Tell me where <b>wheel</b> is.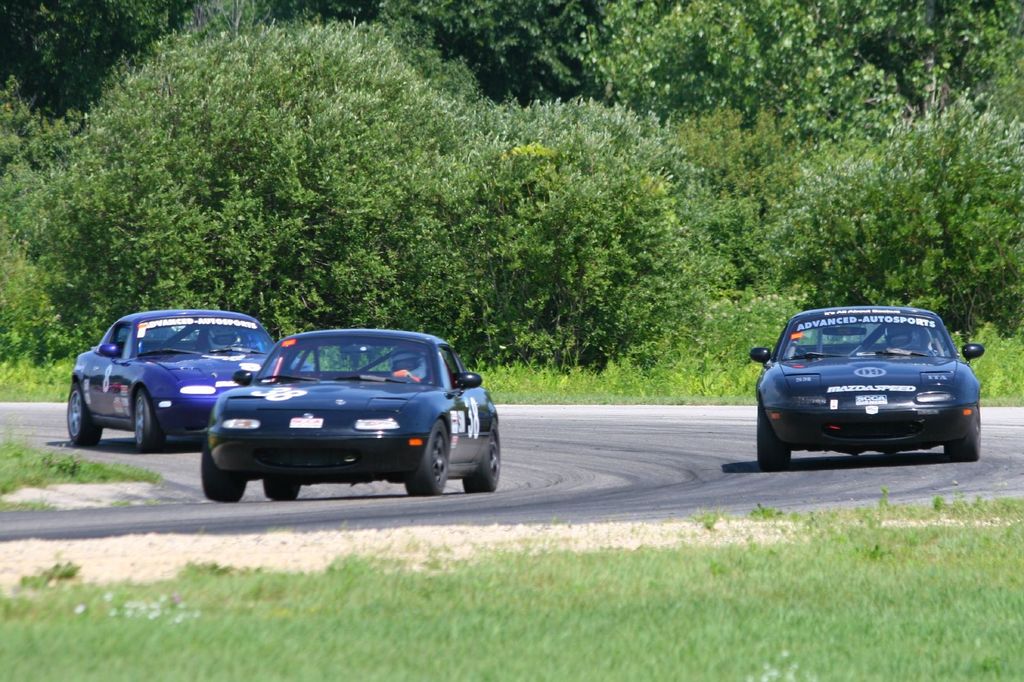
<b>wheel</b> is at box=[404, 419, 451, 493].
